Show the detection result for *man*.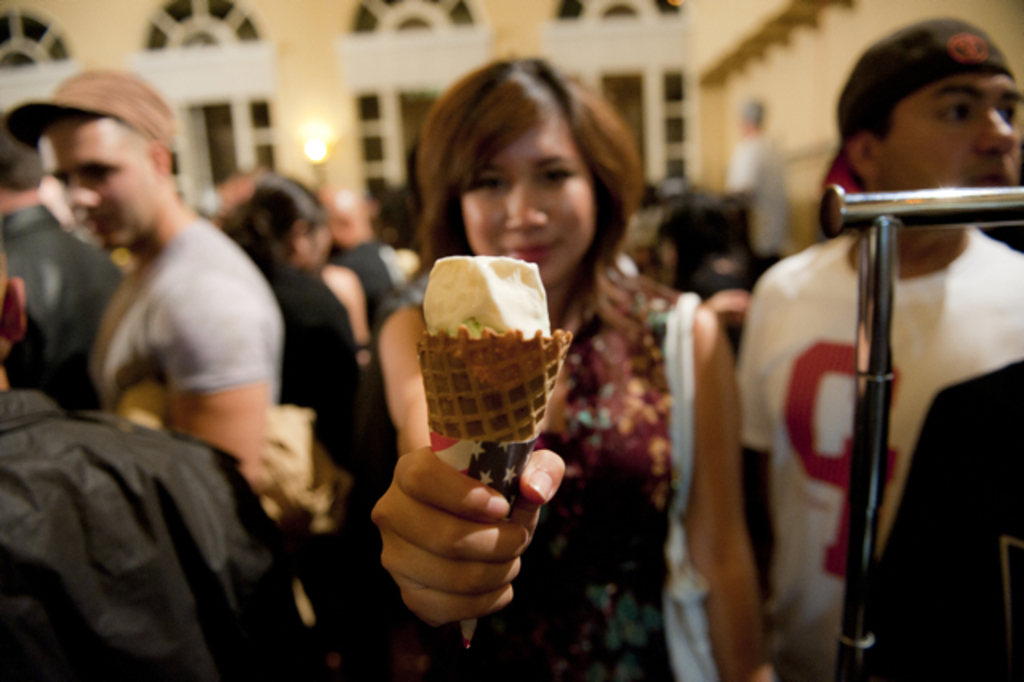
crop(0, 126, 130, 413).
